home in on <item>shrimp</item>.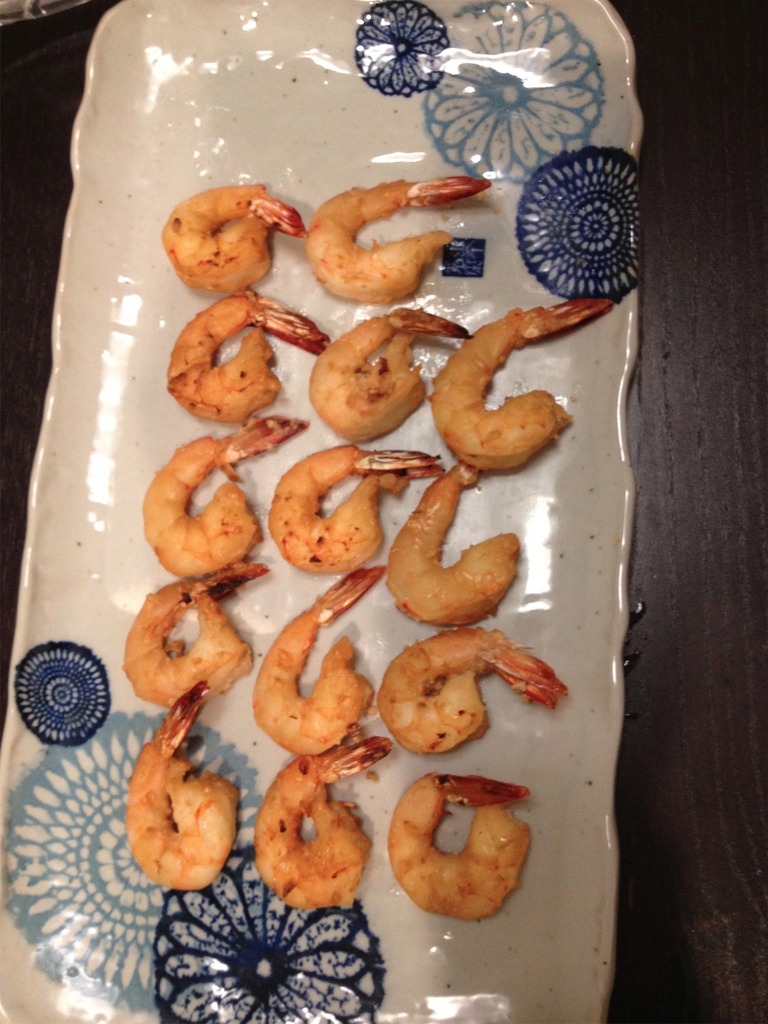
Homed in at bbox(123, 681, 240, 893).
